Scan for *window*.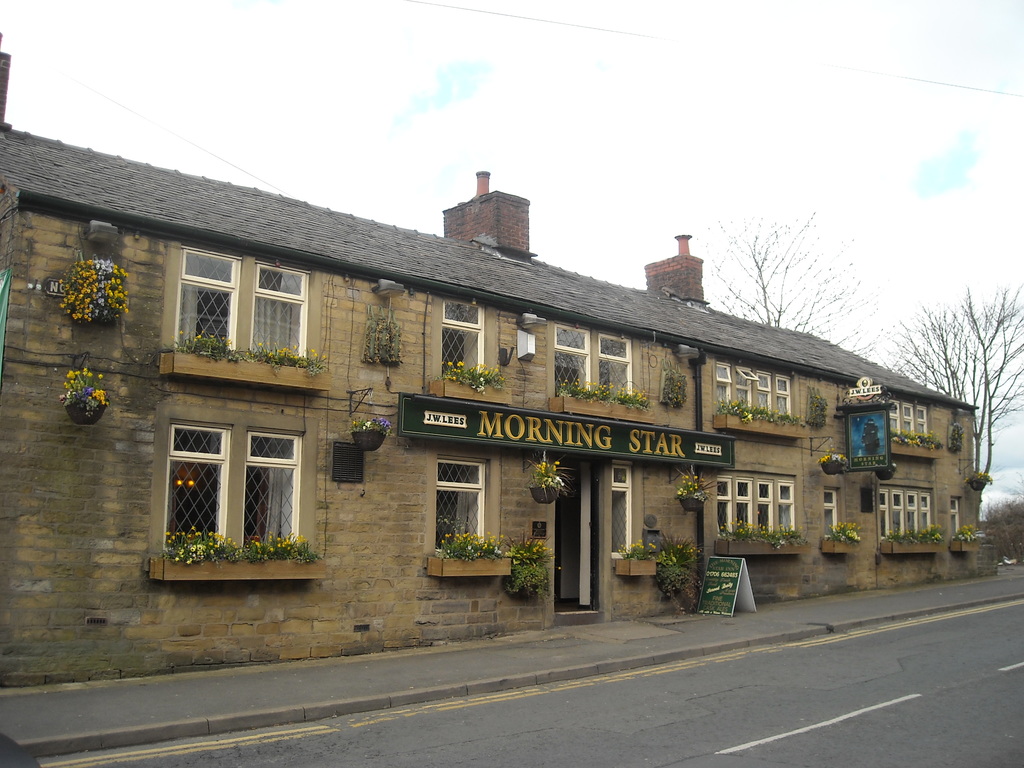
Scan result: crop(714, 360, 733, 410).
